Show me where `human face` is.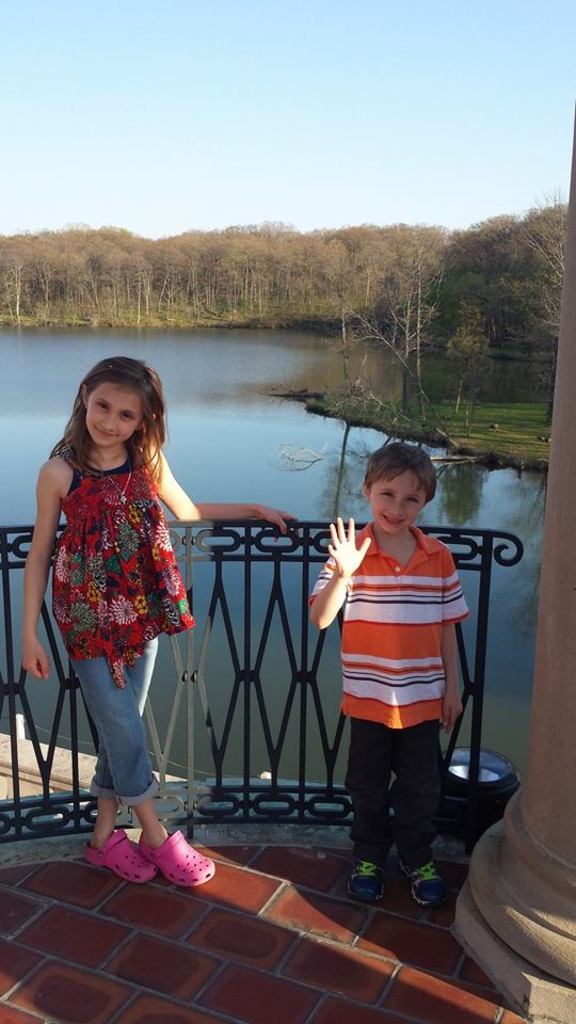
`human face` is at {"left": 86, "top": 384, "right": 141, "bottom": 448}.
